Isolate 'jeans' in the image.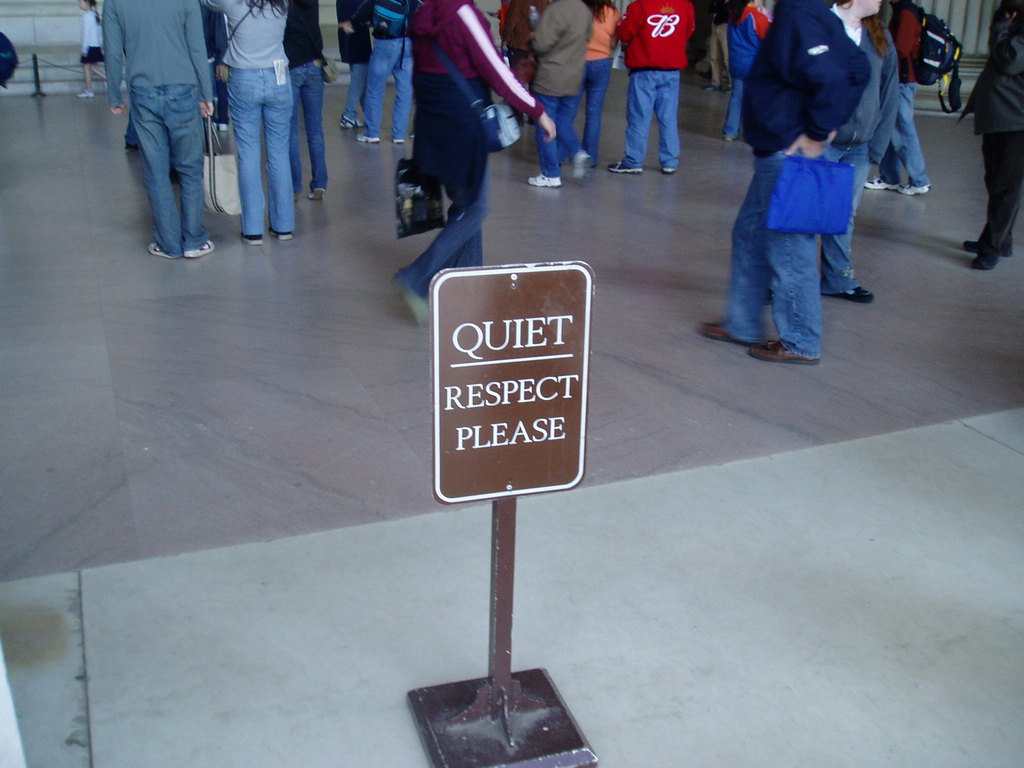
Isolated region: region(818, 236, 871, 296).
